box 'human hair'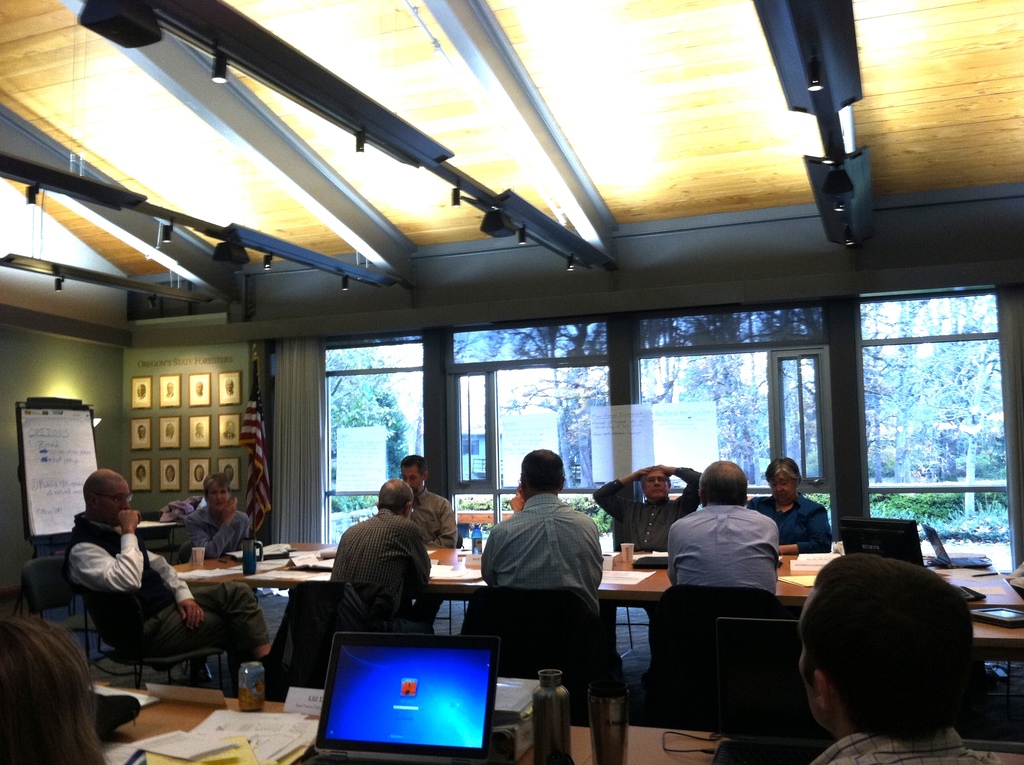
detection(0, 629, 87, 764)
